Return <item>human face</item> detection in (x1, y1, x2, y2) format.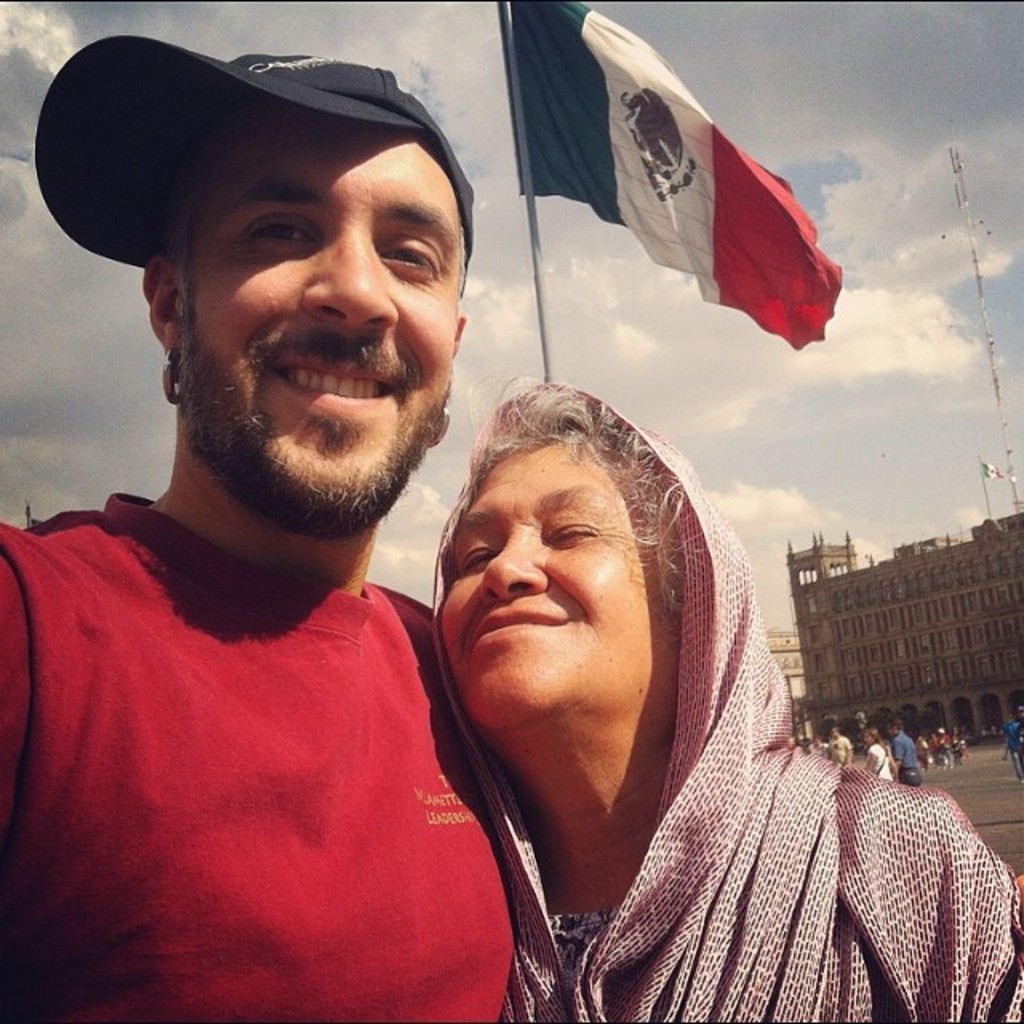
(168, 112, 464, 522).
